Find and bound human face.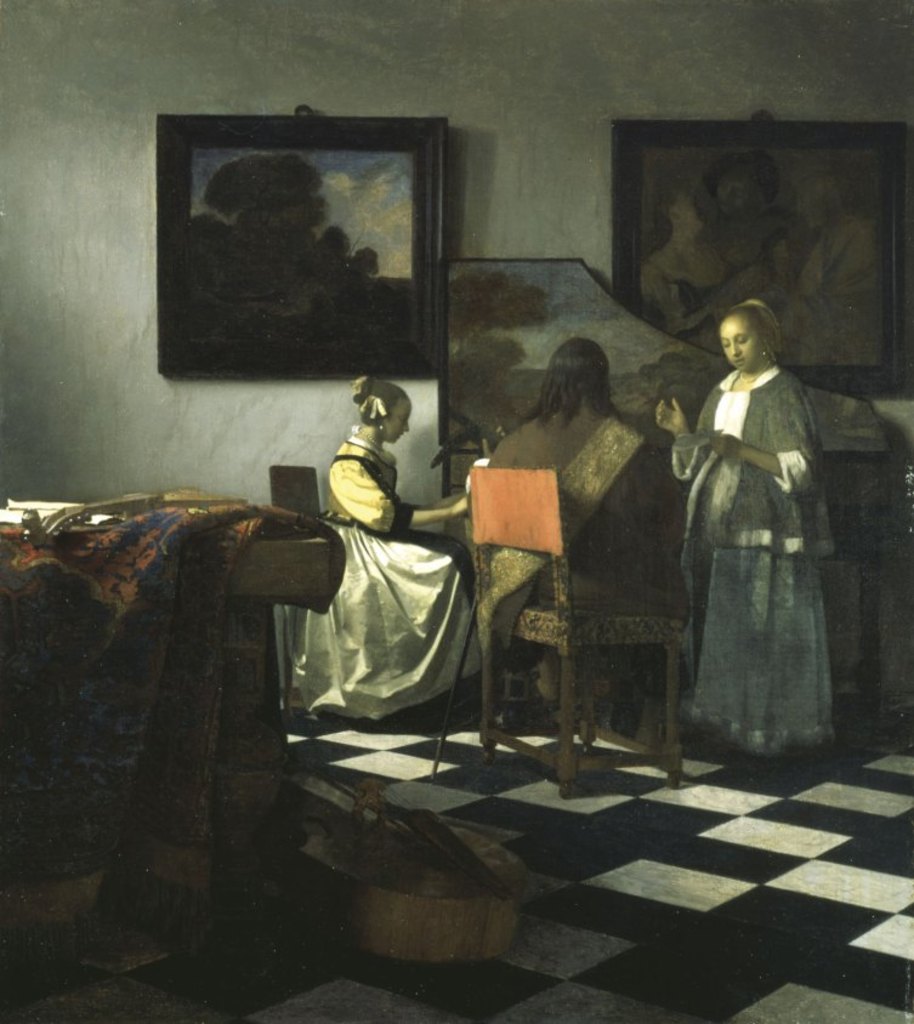
Bound: <bbox>377, 396, 414, 449</bbox>.
